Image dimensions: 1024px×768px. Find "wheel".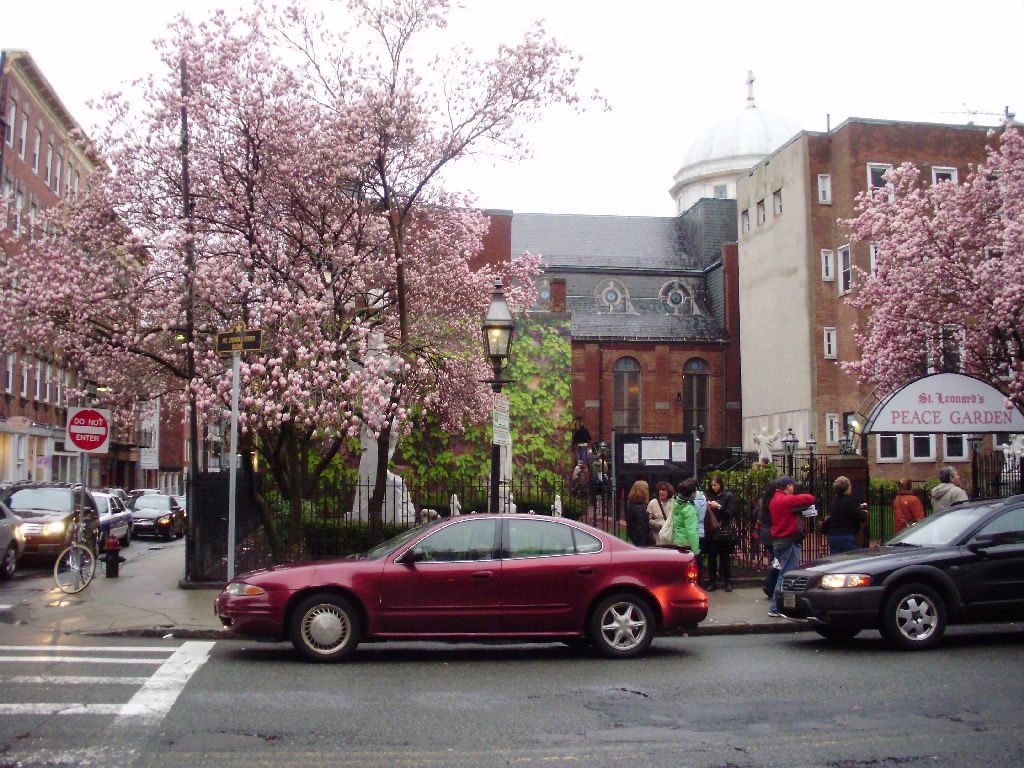
[2,544,12,577].
